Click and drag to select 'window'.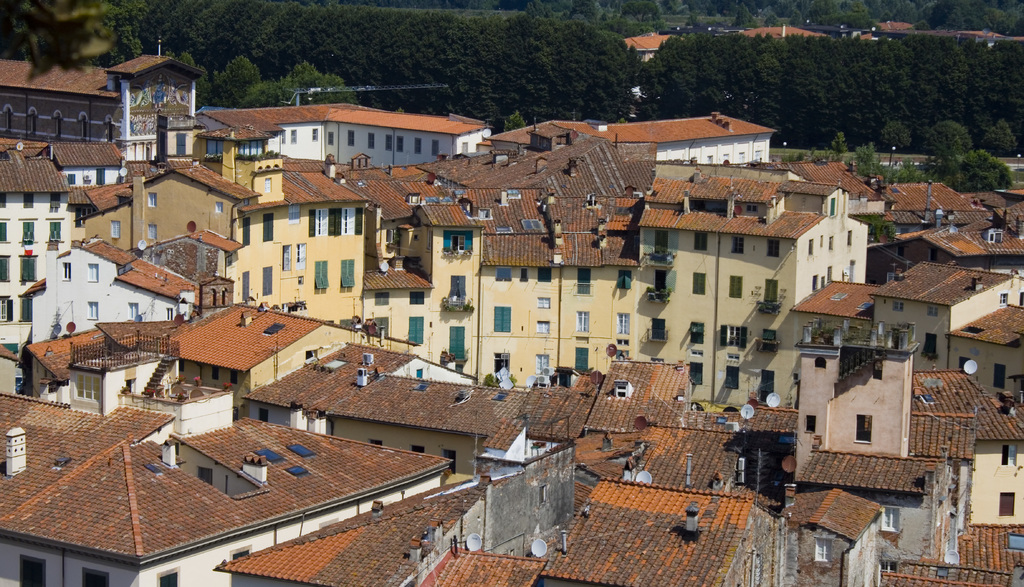
Selection: 496, 268, 515, 281.
